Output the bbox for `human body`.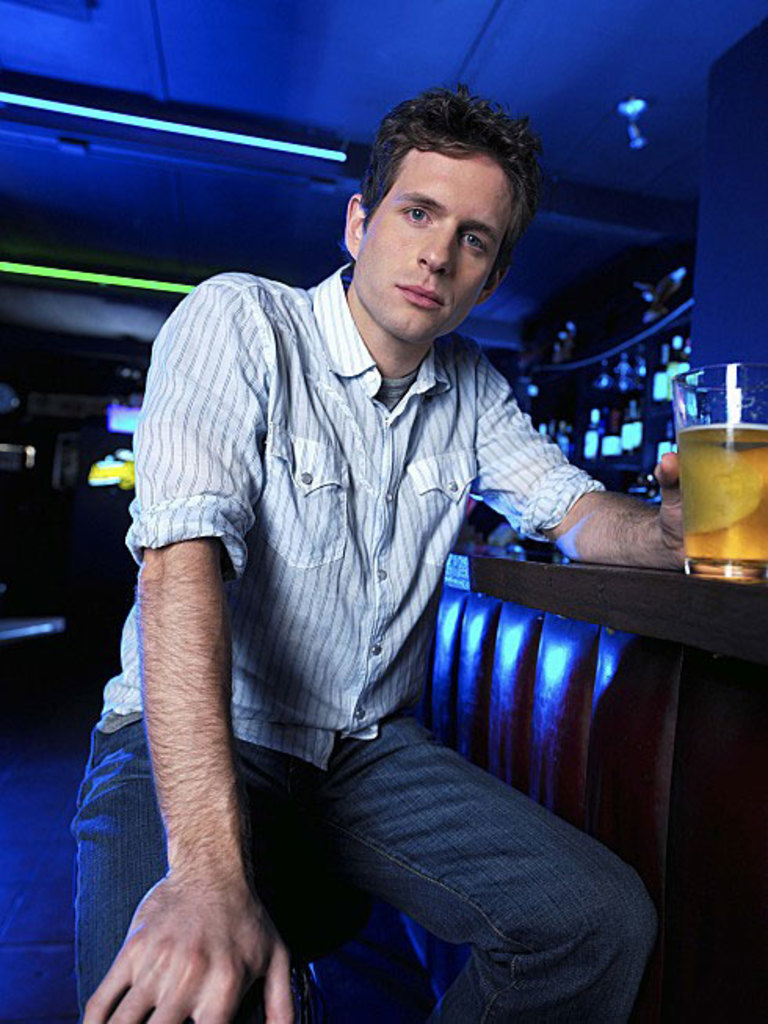
85, 105, 630, 1023.
